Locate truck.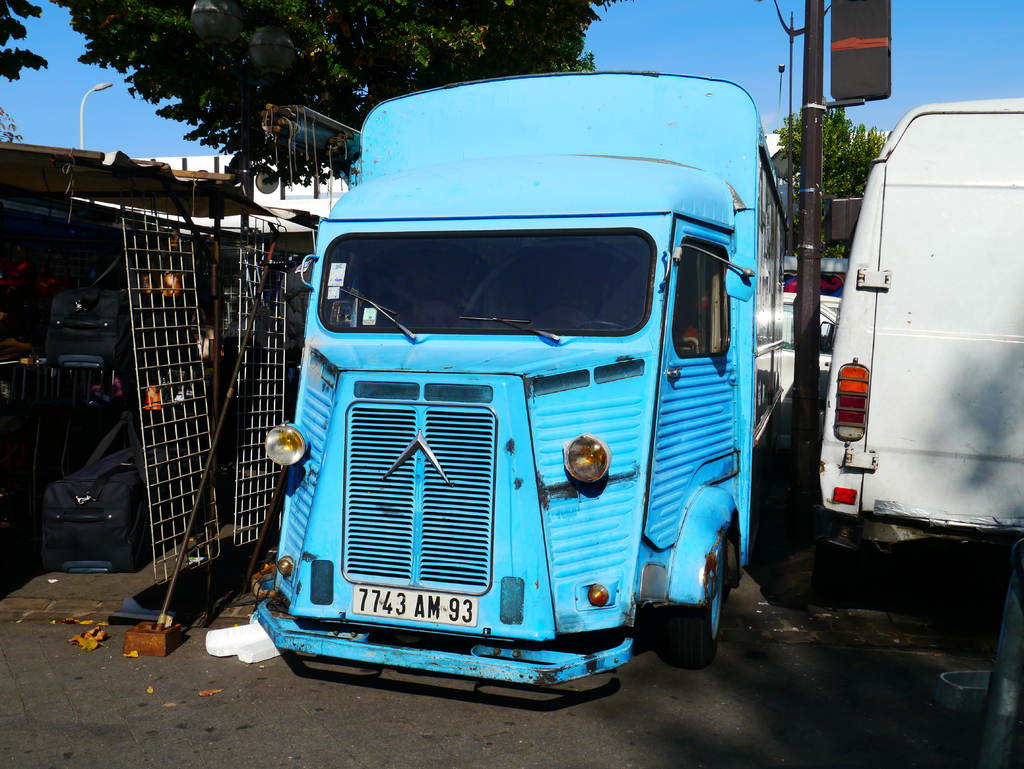
Bounding box: rect(244, 75, 773, 714).
